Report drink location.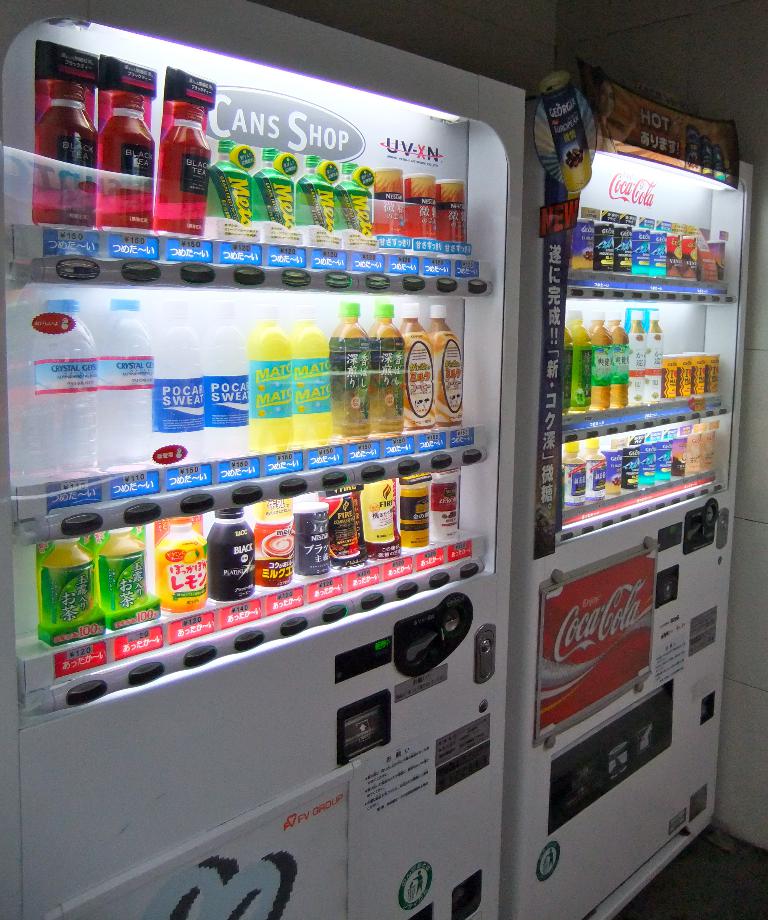
Report: detection(26, 81, 97, 229).
